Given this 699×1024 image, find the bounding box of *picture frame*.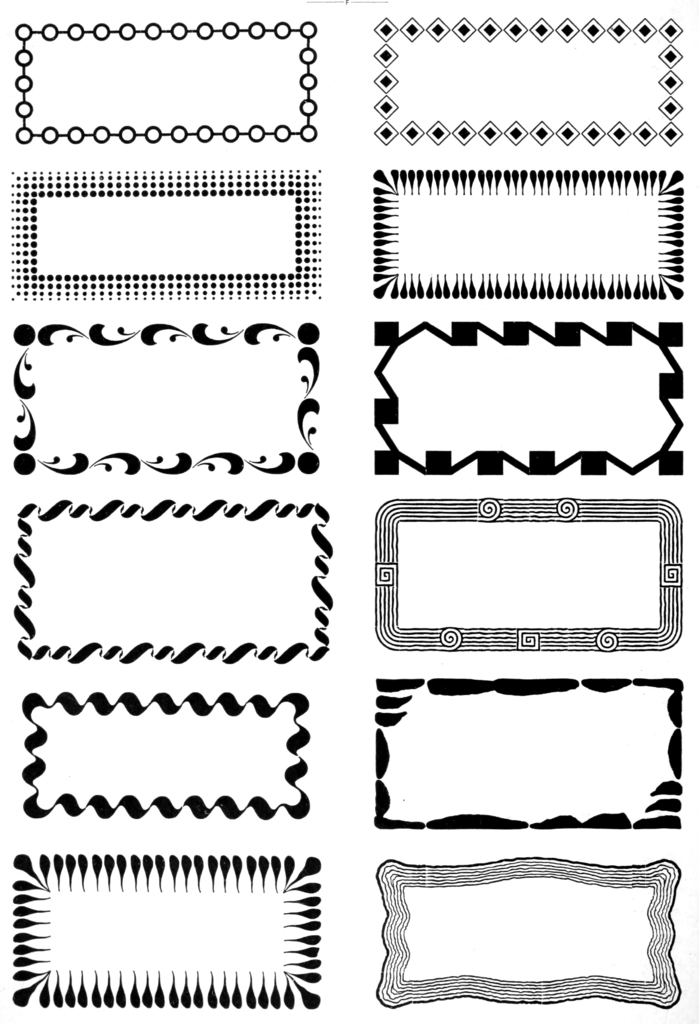
(left=369, top=490, right=693, bottom=671).
